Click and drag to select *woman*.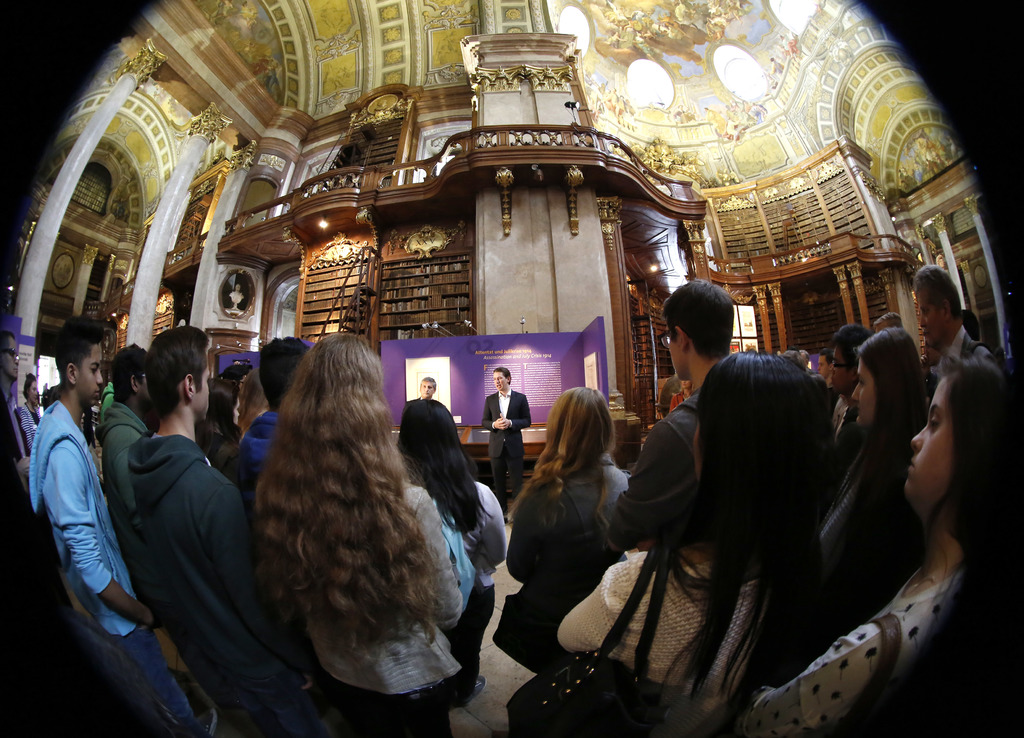
Selection: [left=492, top=381, right=634, bottom=717].
